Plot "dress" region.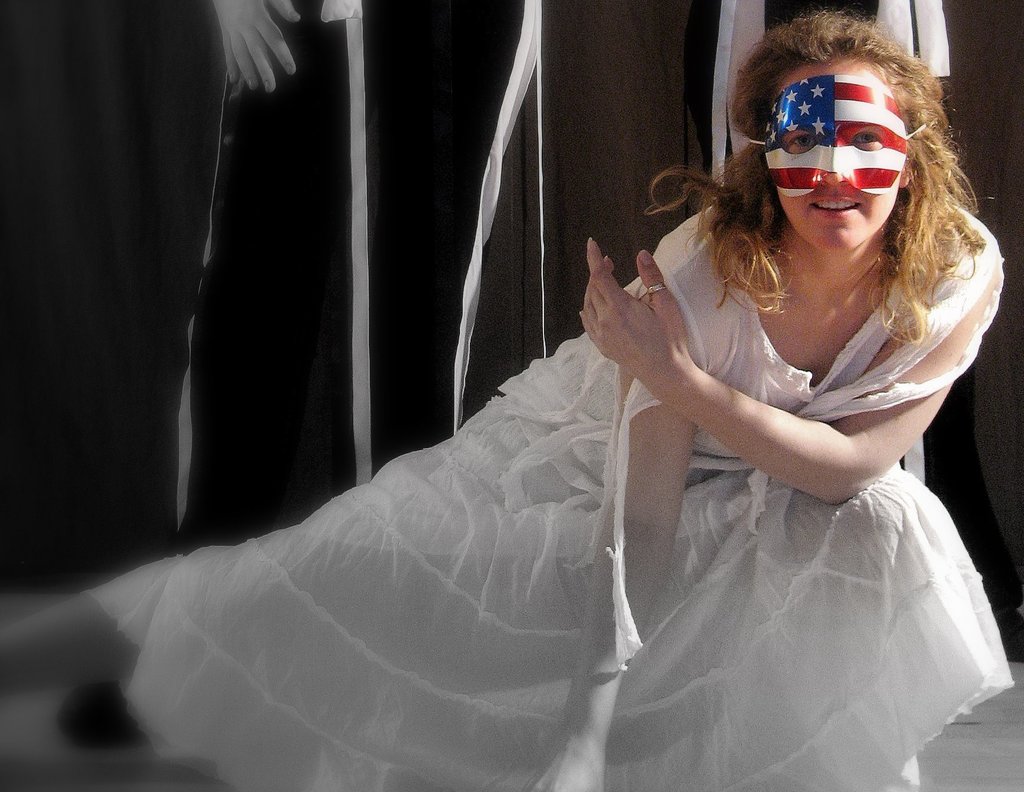
Plotted at Rect(0, 193, 1016, 791).
